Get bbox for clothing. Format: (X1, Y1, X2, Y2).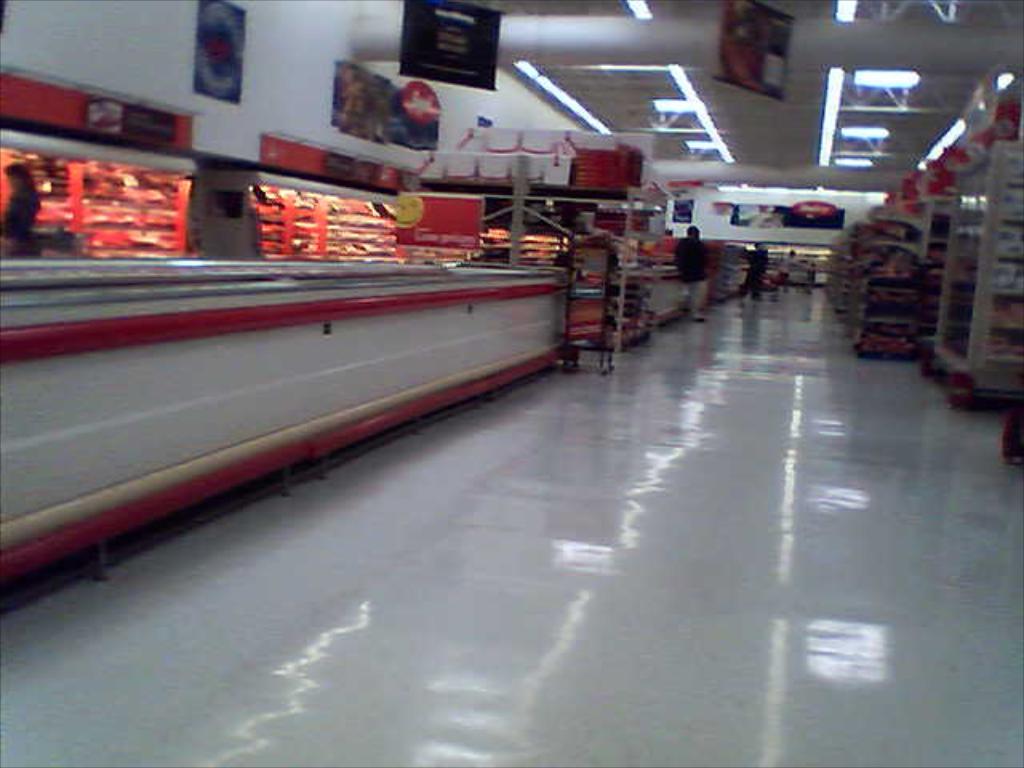
(750, 246, 758, 301).
